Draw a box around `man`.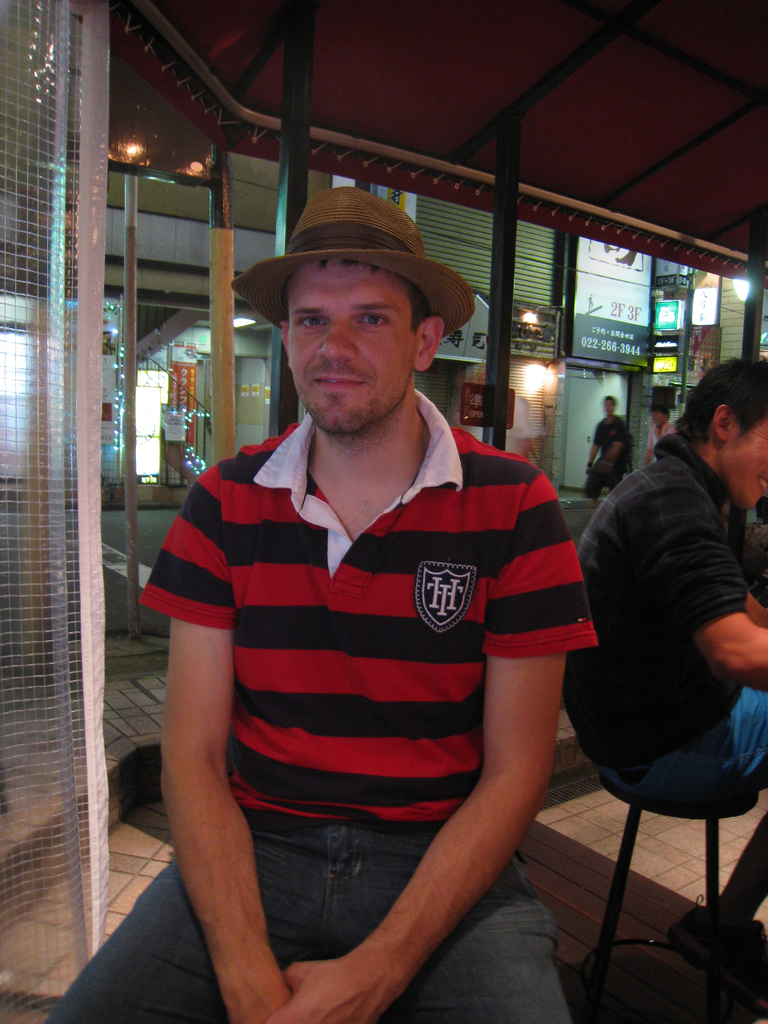
rect(561, 358, 767, 1023).
